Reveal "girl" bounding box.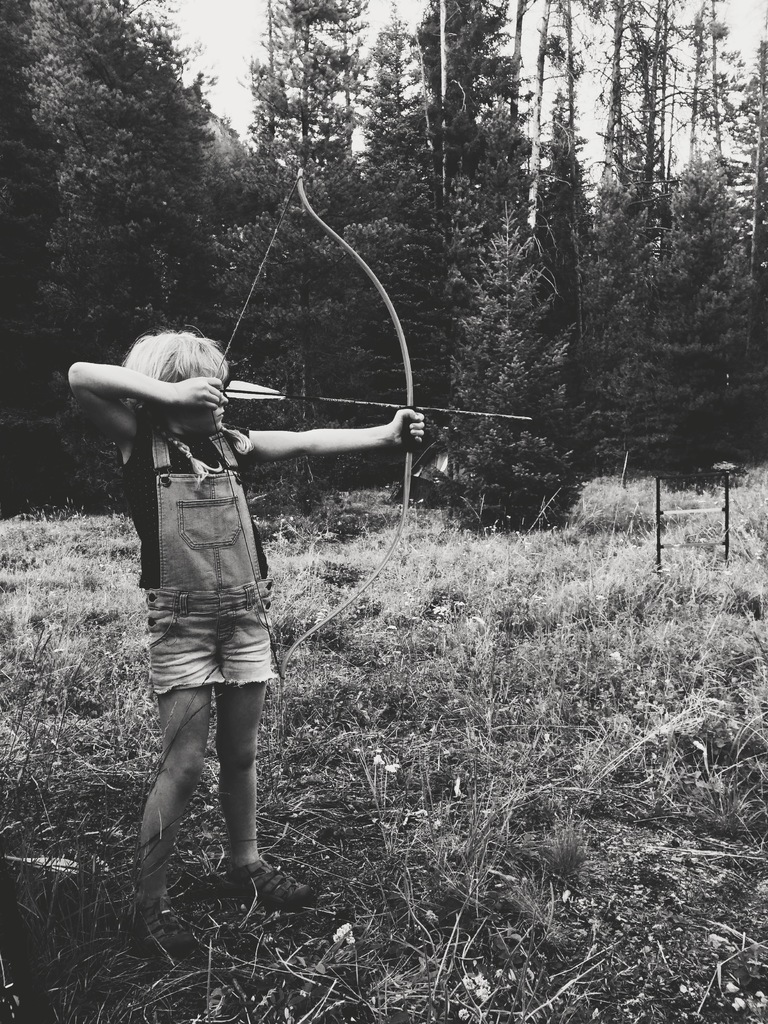
Revealed: region(65, 329, 426, 949).
